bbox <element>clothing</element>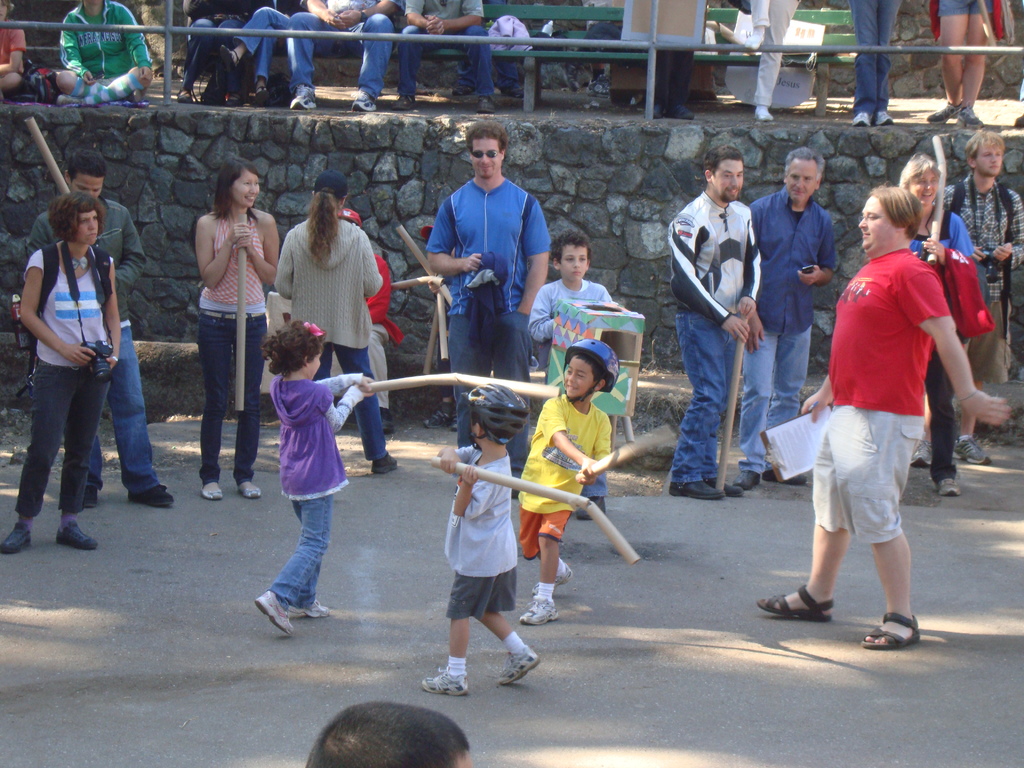
[left=734, top=0, right=802, bottom=106]
